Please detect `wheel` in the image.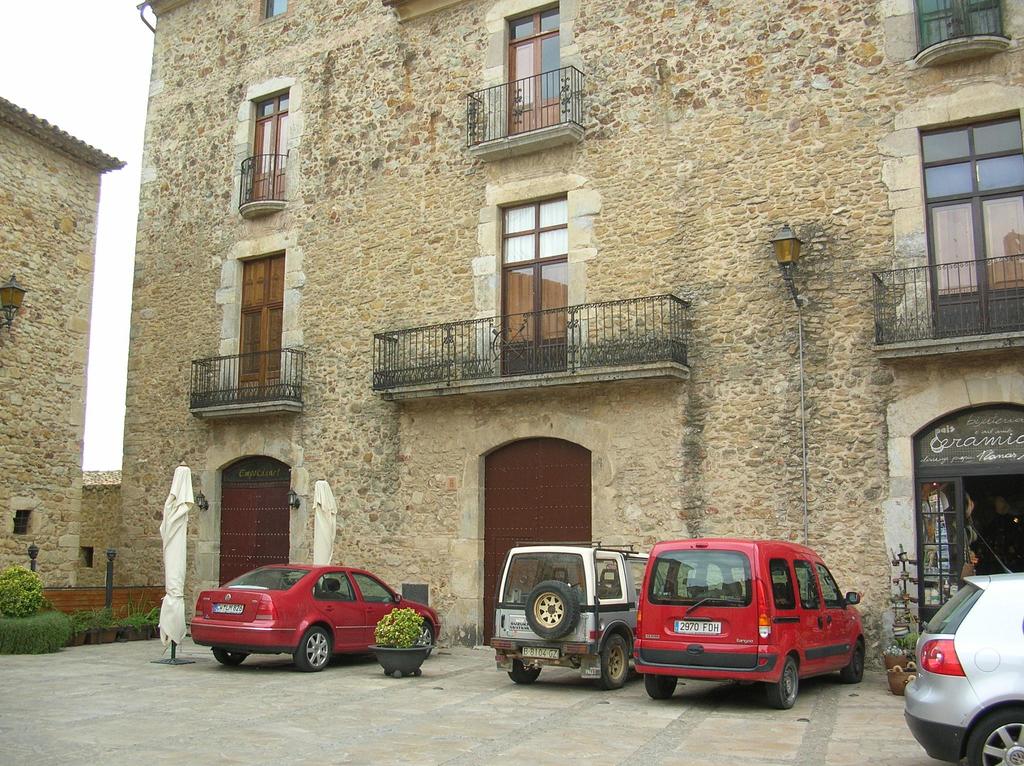
rect(842, 639, 865, 683).
